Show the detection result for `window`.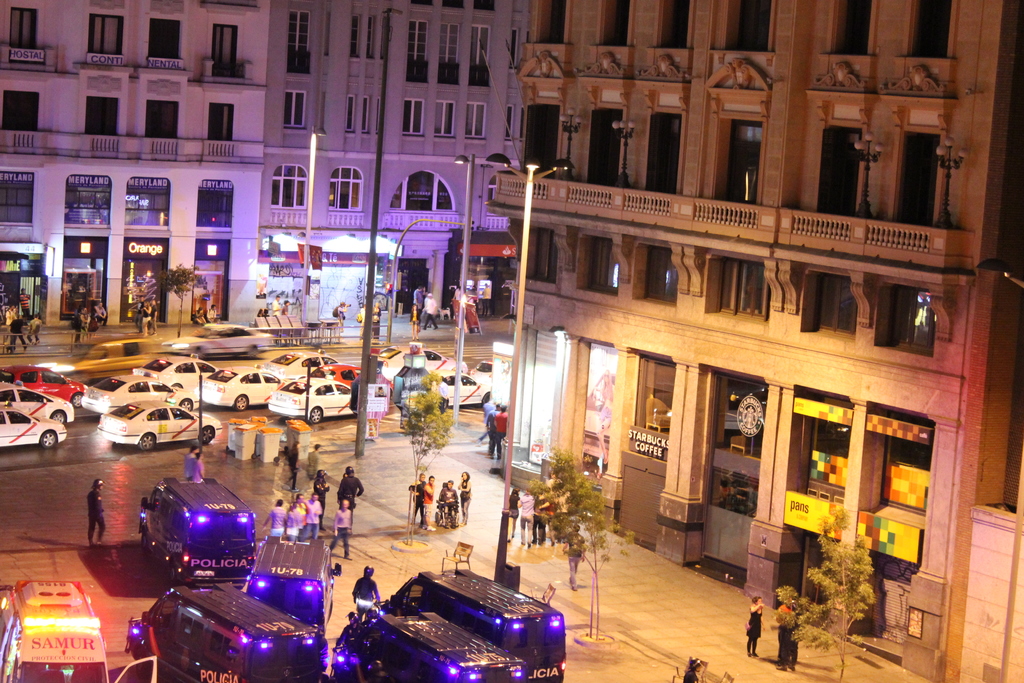
crop(207, 104, 233, 139).
